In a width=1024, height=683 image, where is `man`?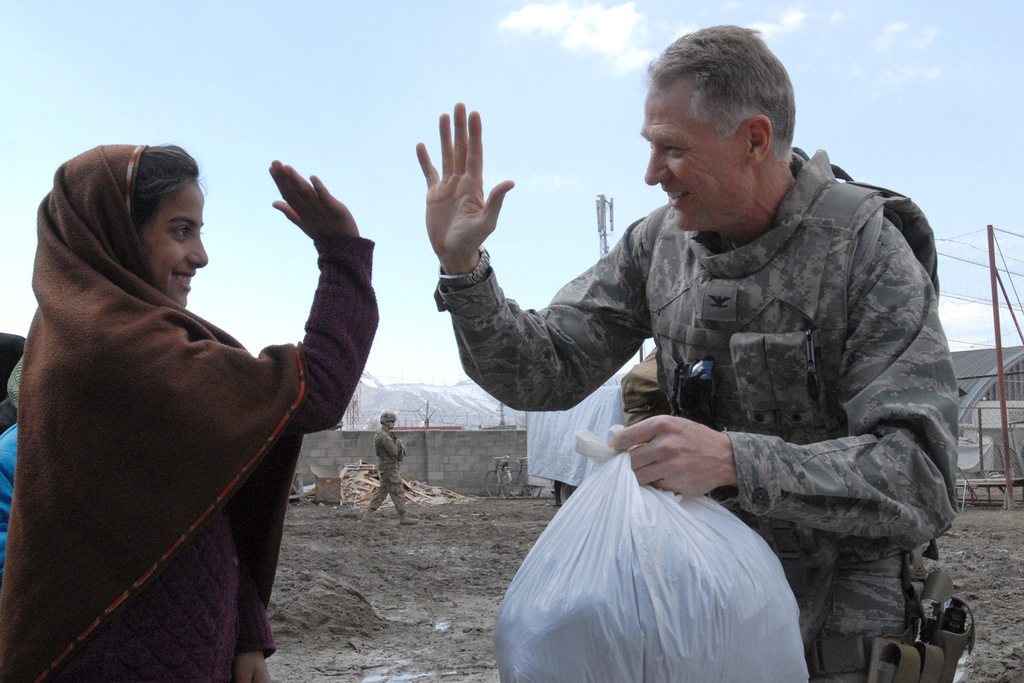
(359,409,420,521).
